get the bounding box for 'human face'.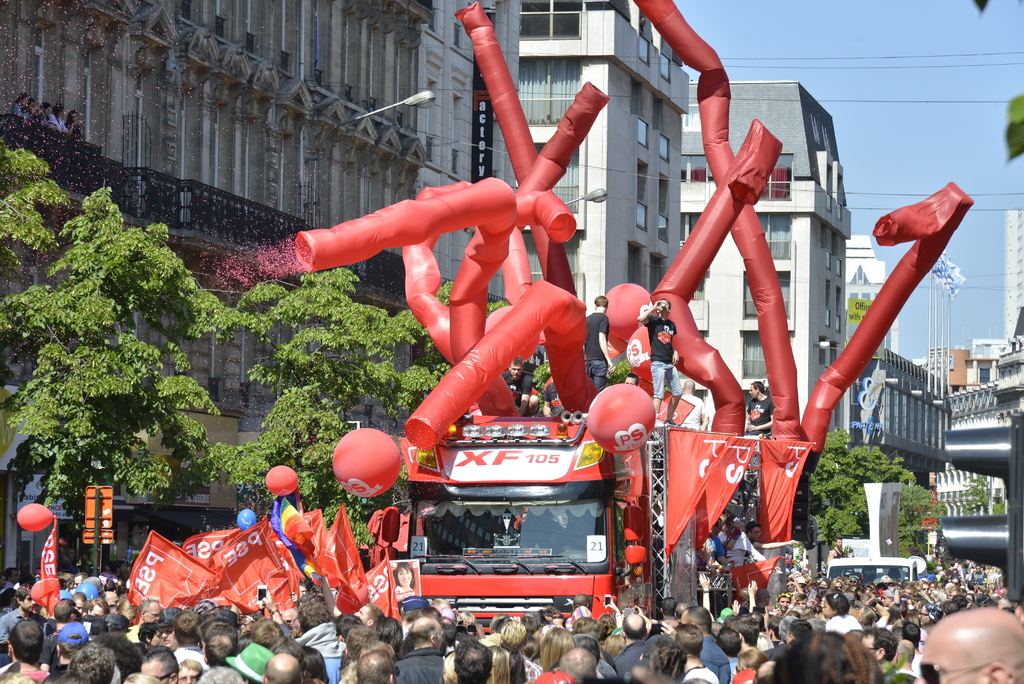
crop(914, 628, 984, 683).
